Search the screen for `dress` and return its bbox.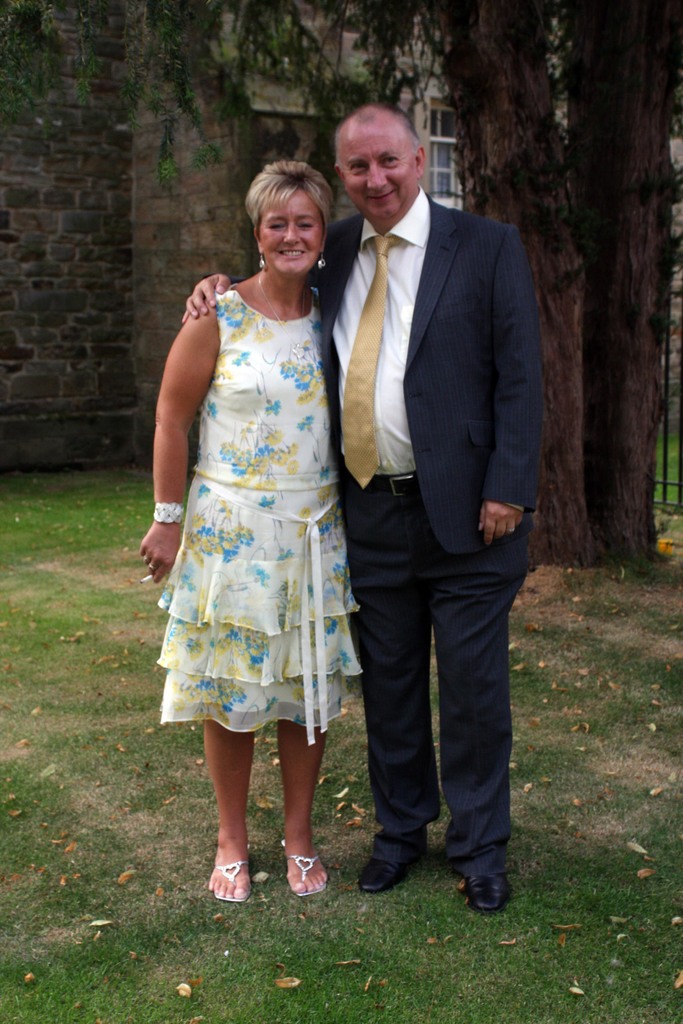
Found: [x1=129, y1=280, x2=373, y2=742].
